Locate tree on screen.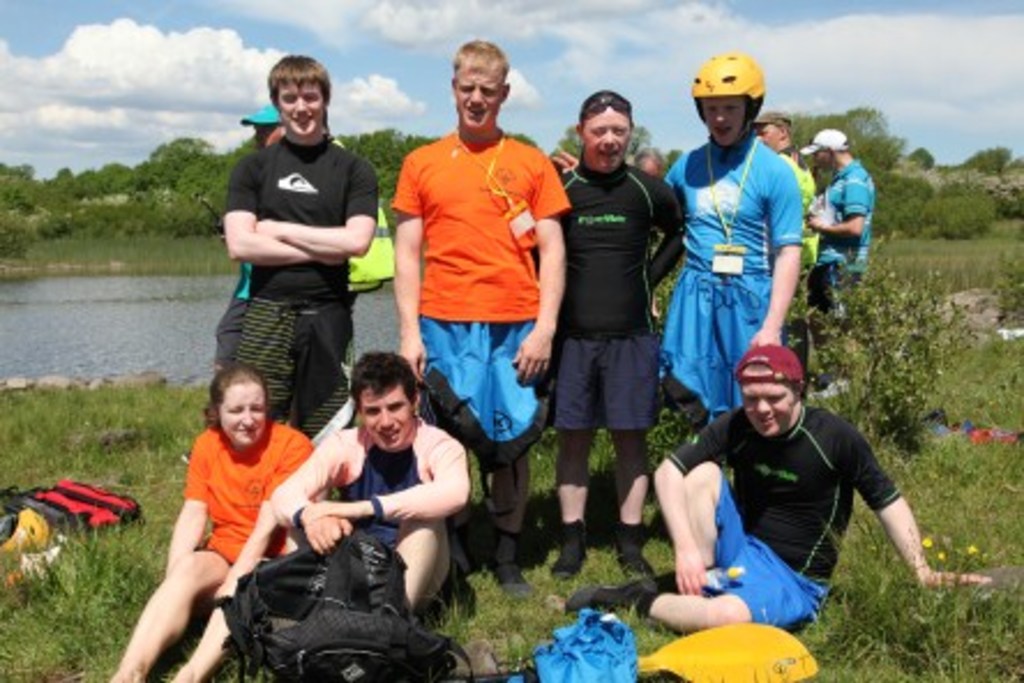
On screen at (left=0, top=162, right=85, bottom=265).
